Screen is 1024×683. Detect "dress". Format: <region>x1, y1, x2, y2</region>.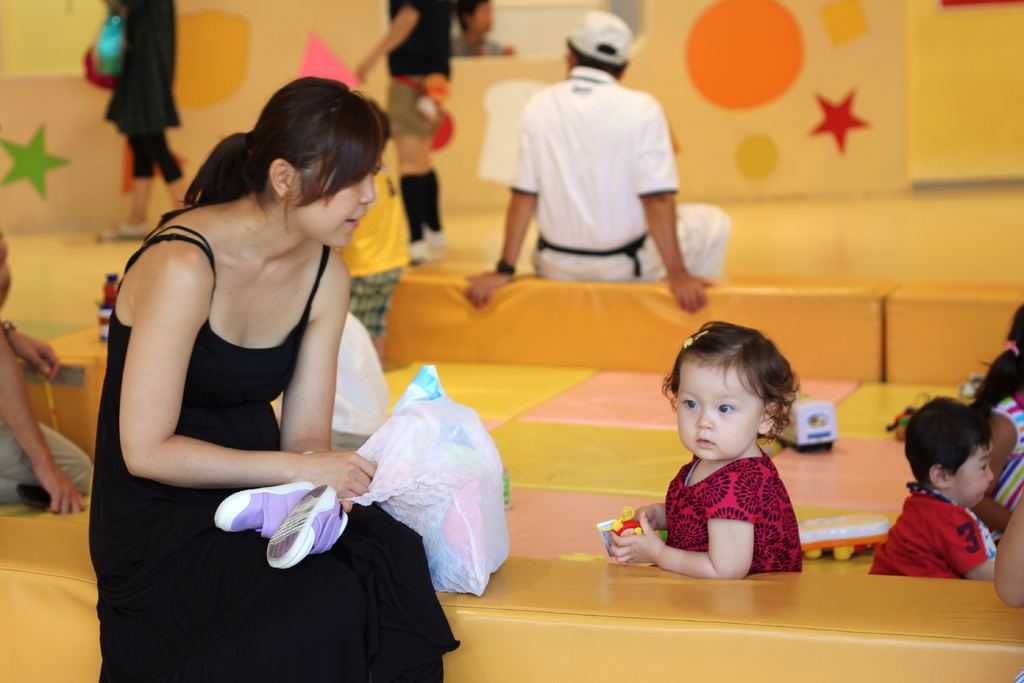
<region>88, 224, 460, 682</region>.
